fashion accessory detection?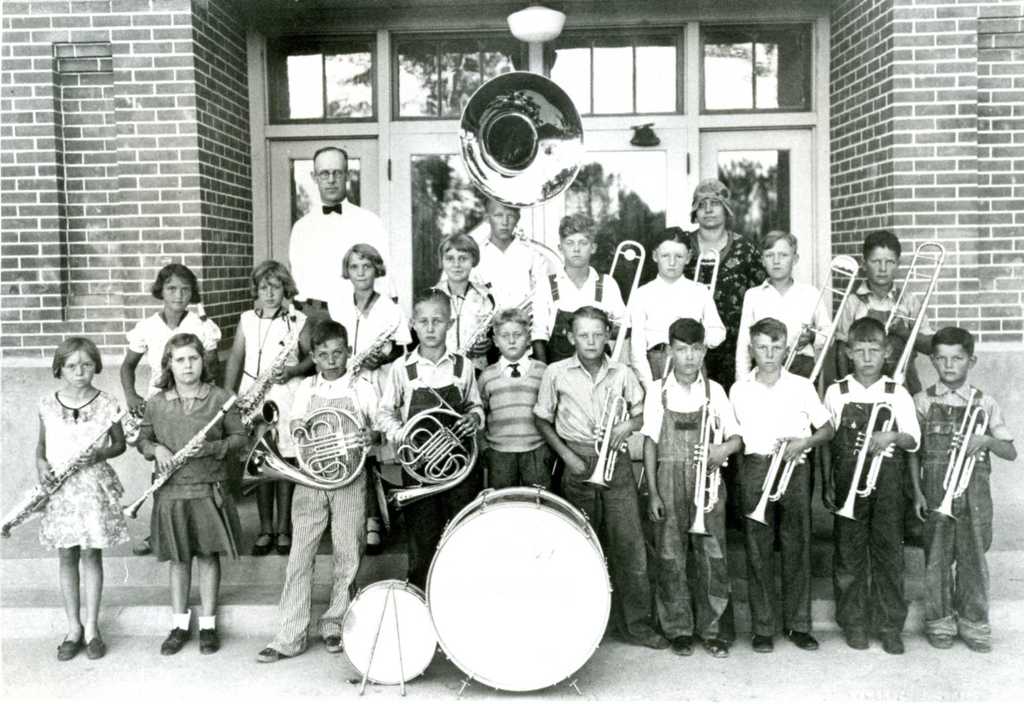
x1=255 y1=644 x2=283 y2=666
